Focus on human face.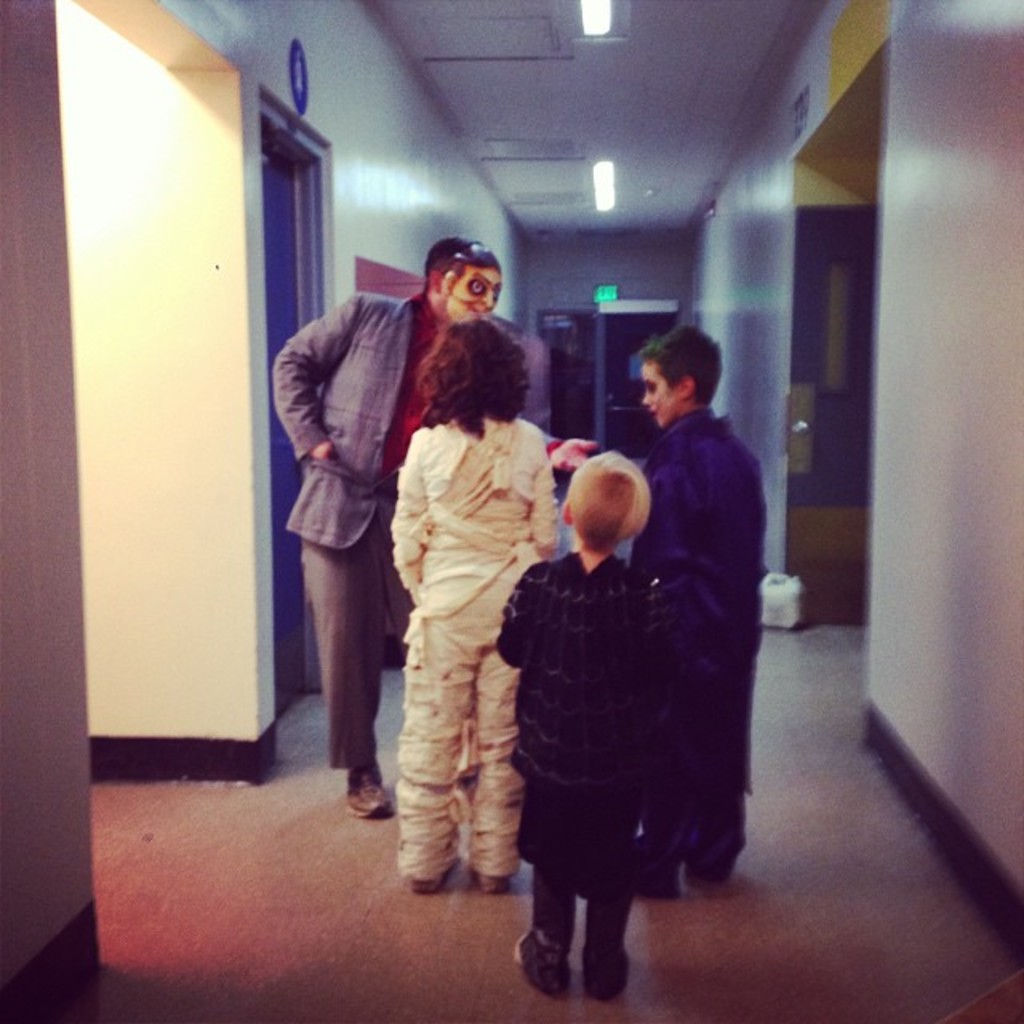
Focused at detection(643, 363, 678, 427).
